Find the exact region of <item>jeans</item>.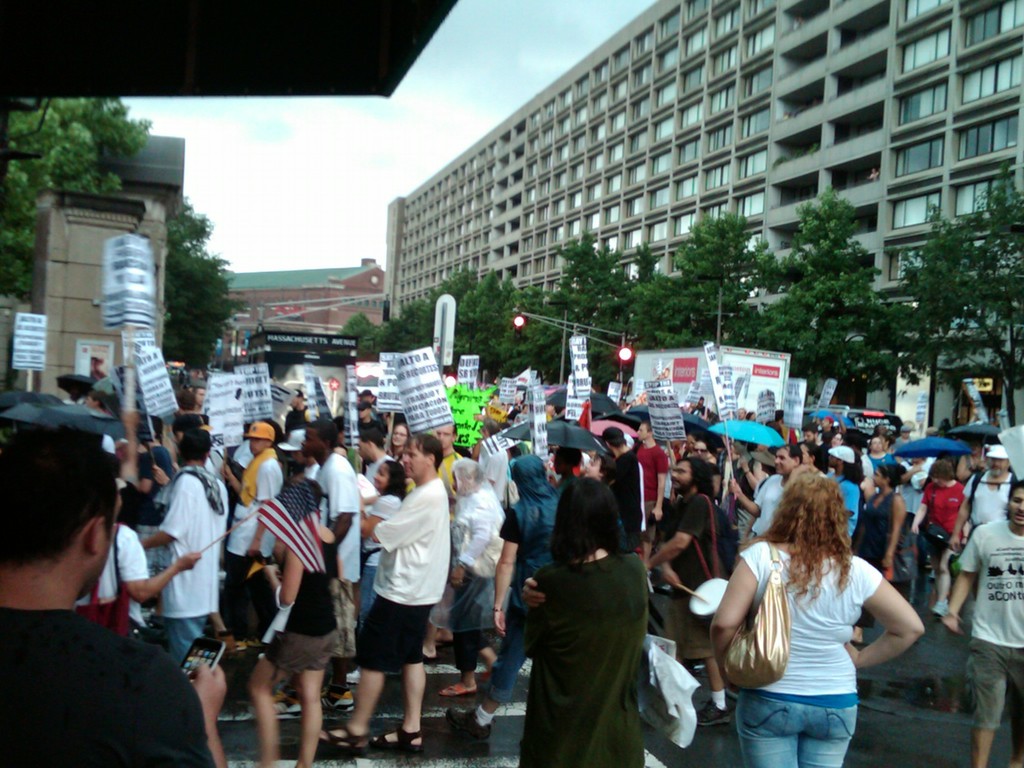
Exact region: <region>725, 675, 864, 752</region>.
